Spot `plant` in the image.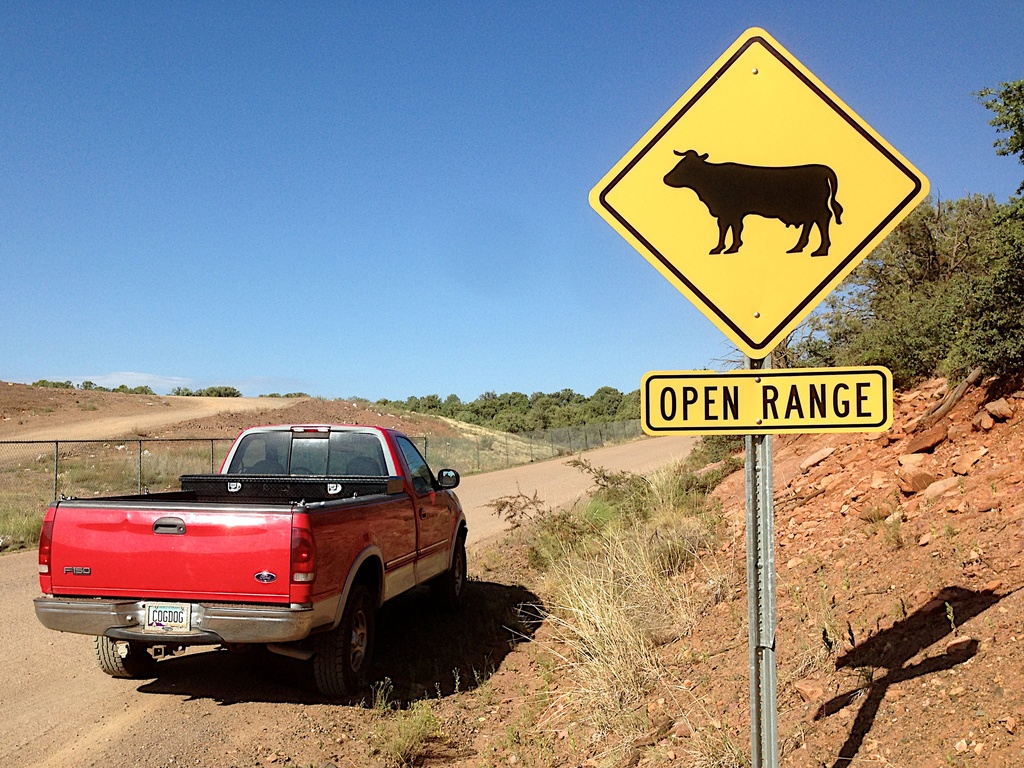
`plant` found at {"left": 578, "top": 527, "right": 716, "bottom": 641}.
